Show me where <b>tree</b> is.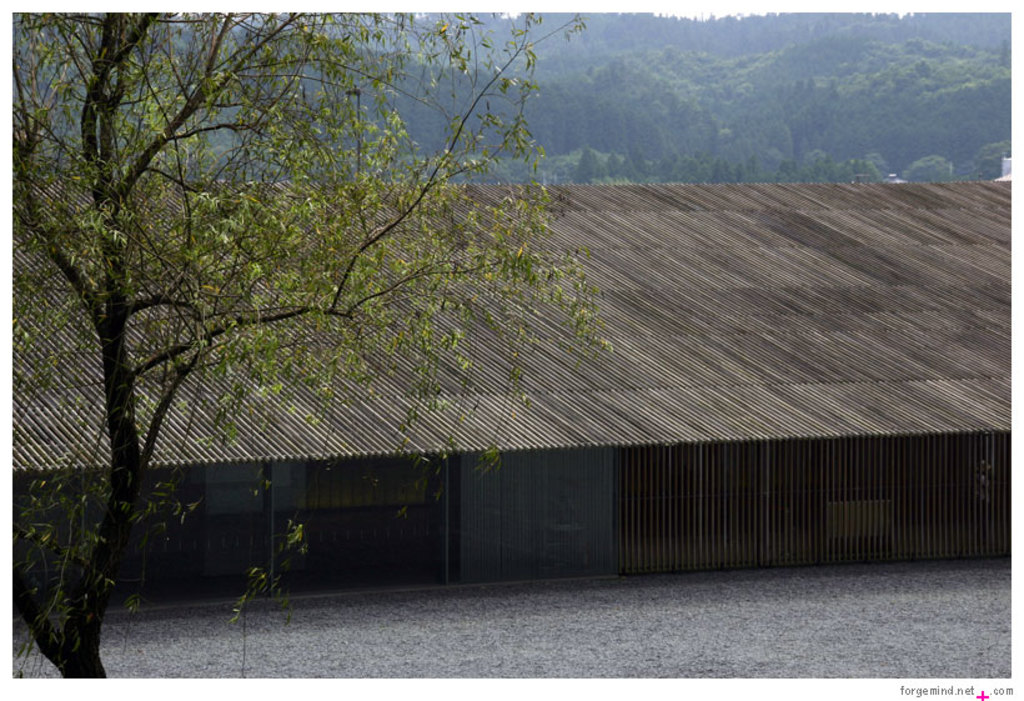
<b>tree</b> is at locate(902, 156, 952, 181).
